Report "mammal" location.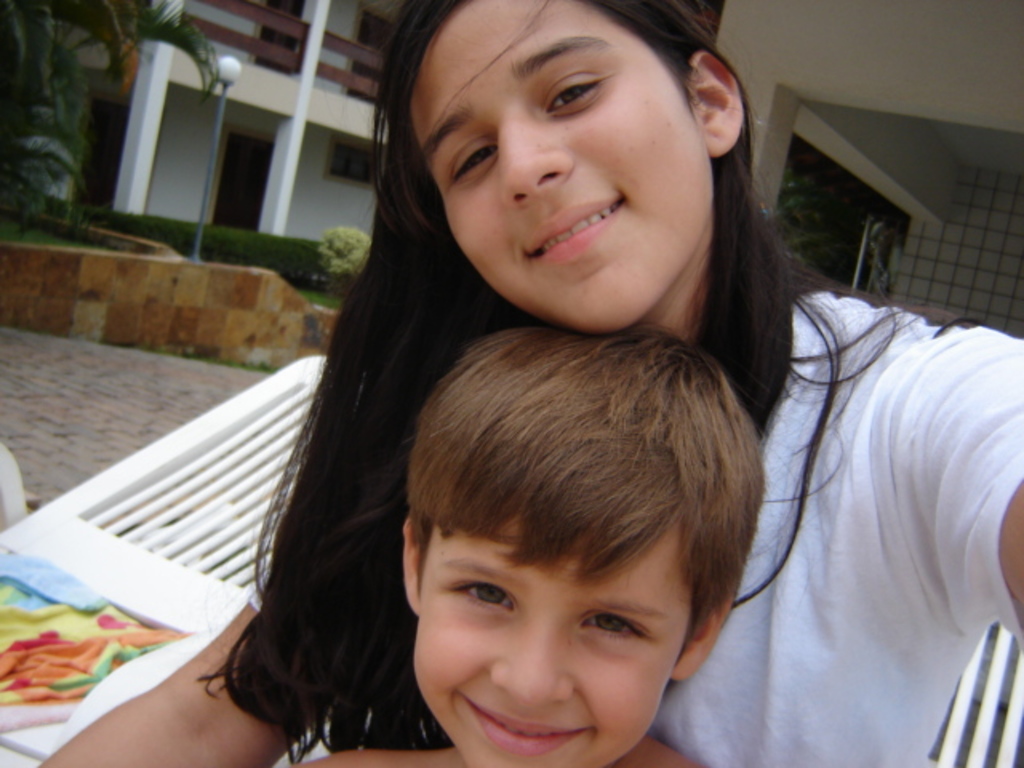
Report: 282, 318, 765, 766.
